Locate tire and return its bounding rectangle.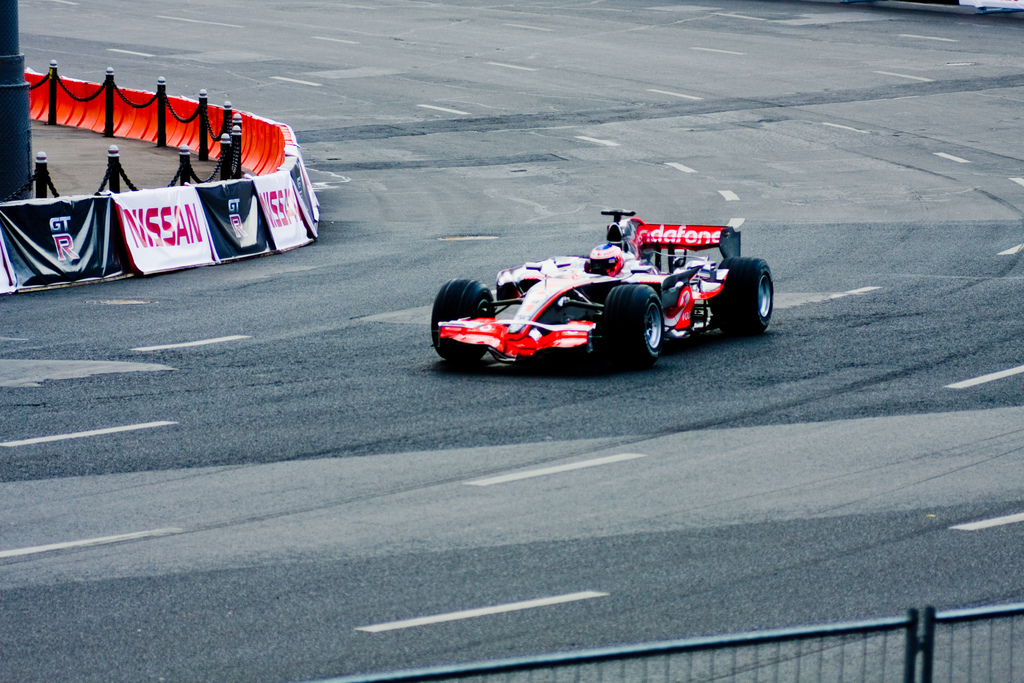
pyautogui.locateOnScreen(708, 256, 774, 334).
